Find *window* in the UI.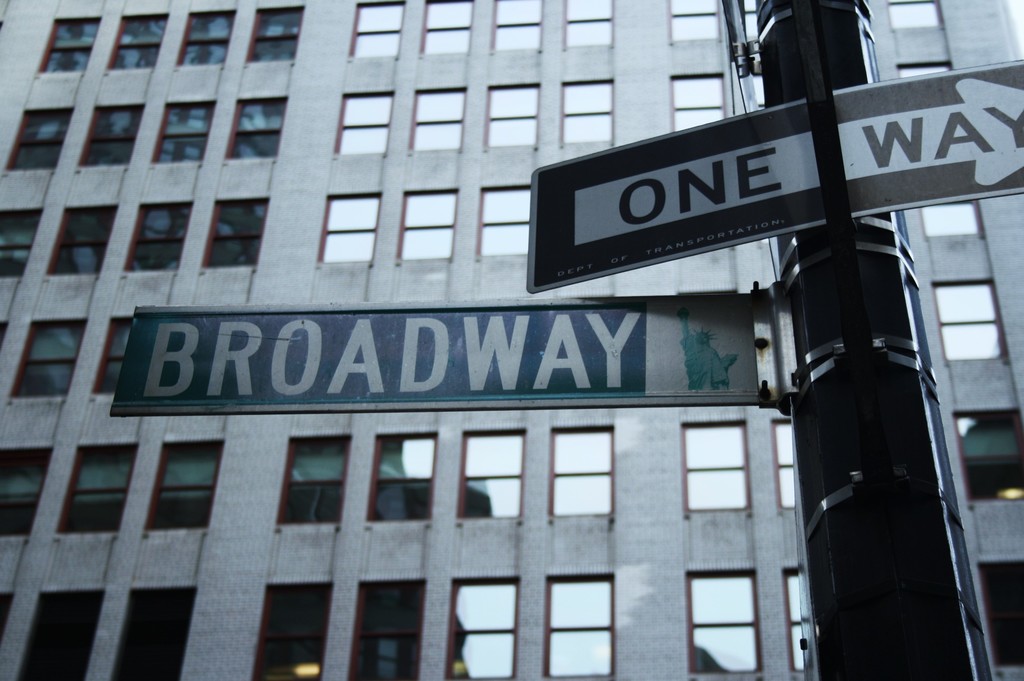
UI element at 148, 99, 220, 168.
